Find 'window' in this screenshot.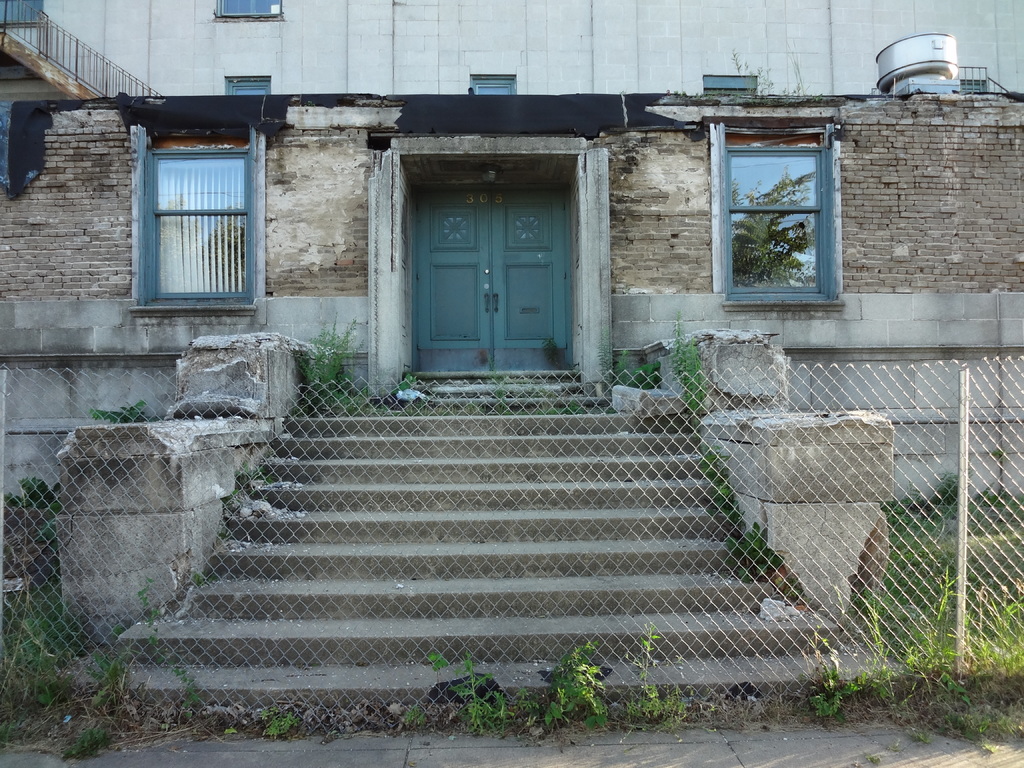
The bounding box for 'window' is left=216, top=0, right=280, bottom=19.
